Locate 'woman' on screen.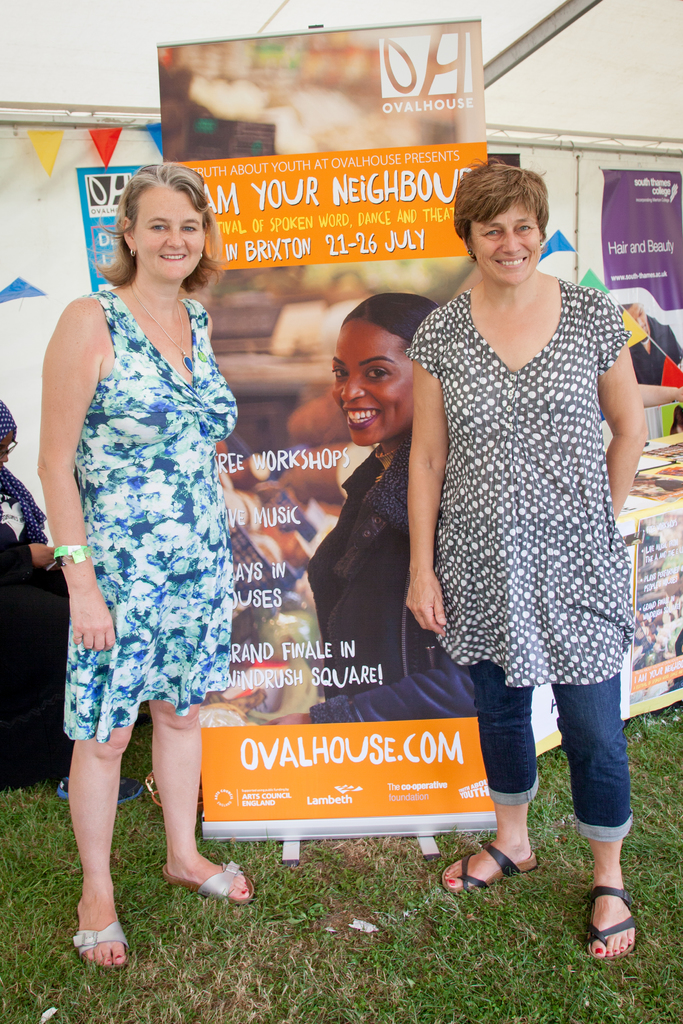
On screen at 404/159/652/961.
